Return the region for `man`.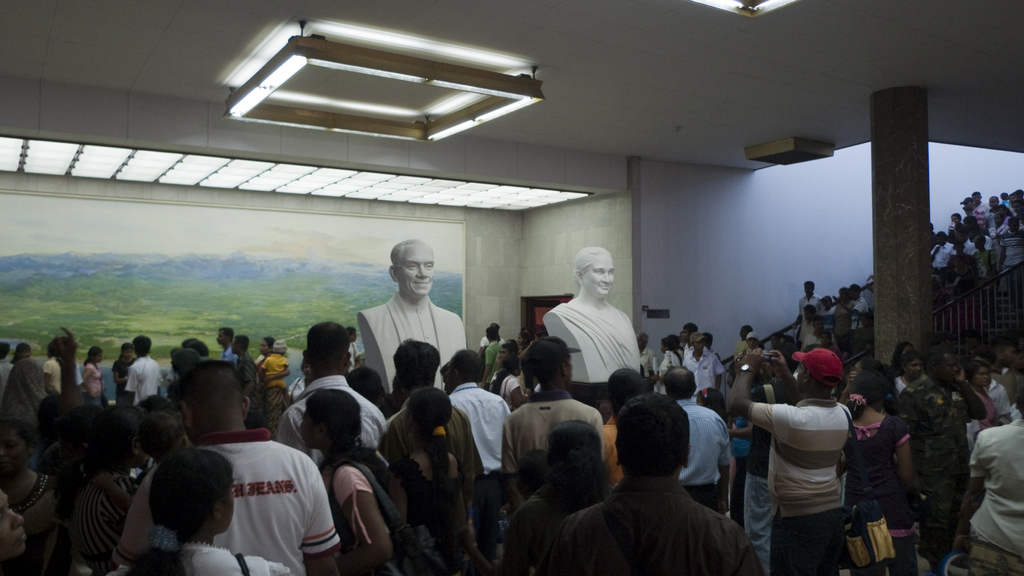
268 321 383 470.
